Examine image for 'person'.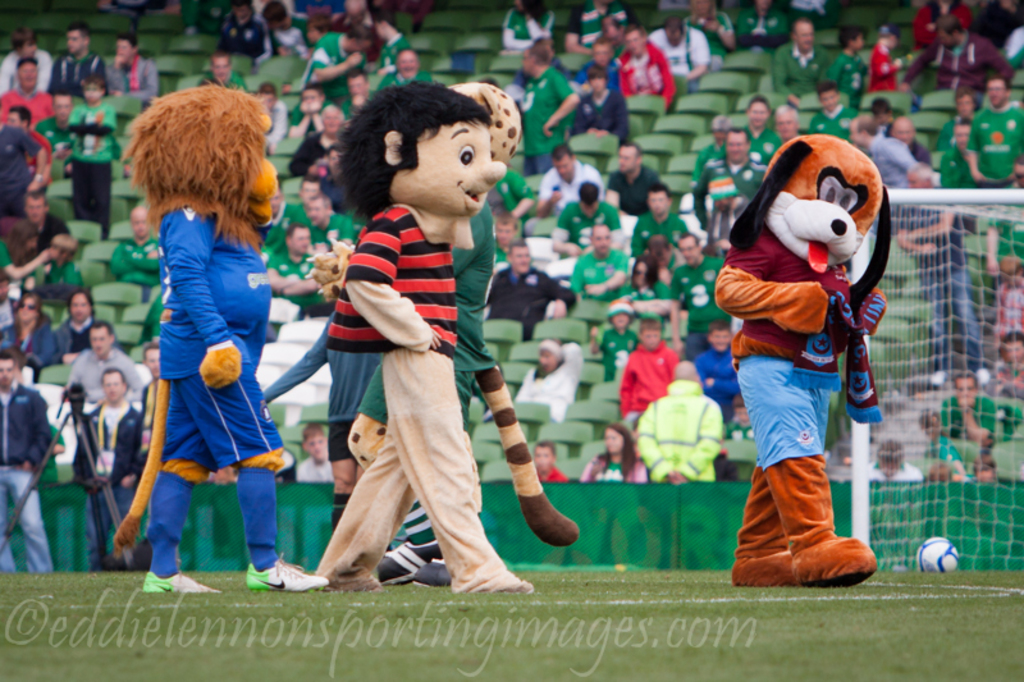
Examination result: 908, 12, 1012, 87.
